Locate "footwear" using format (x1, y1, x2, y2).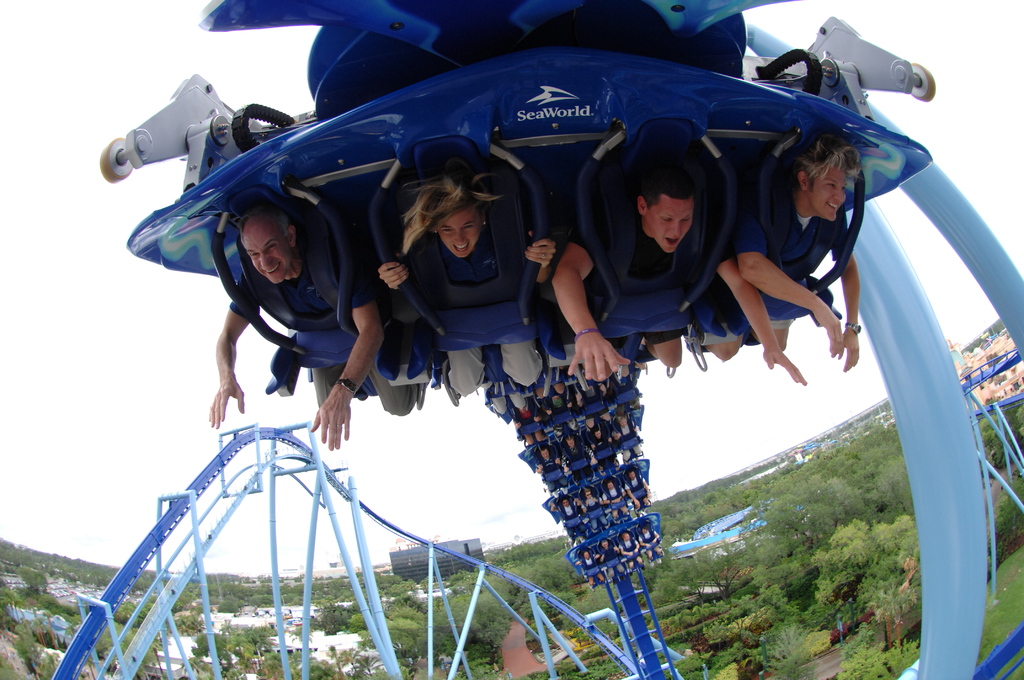
(657, 559, 662, 563).
